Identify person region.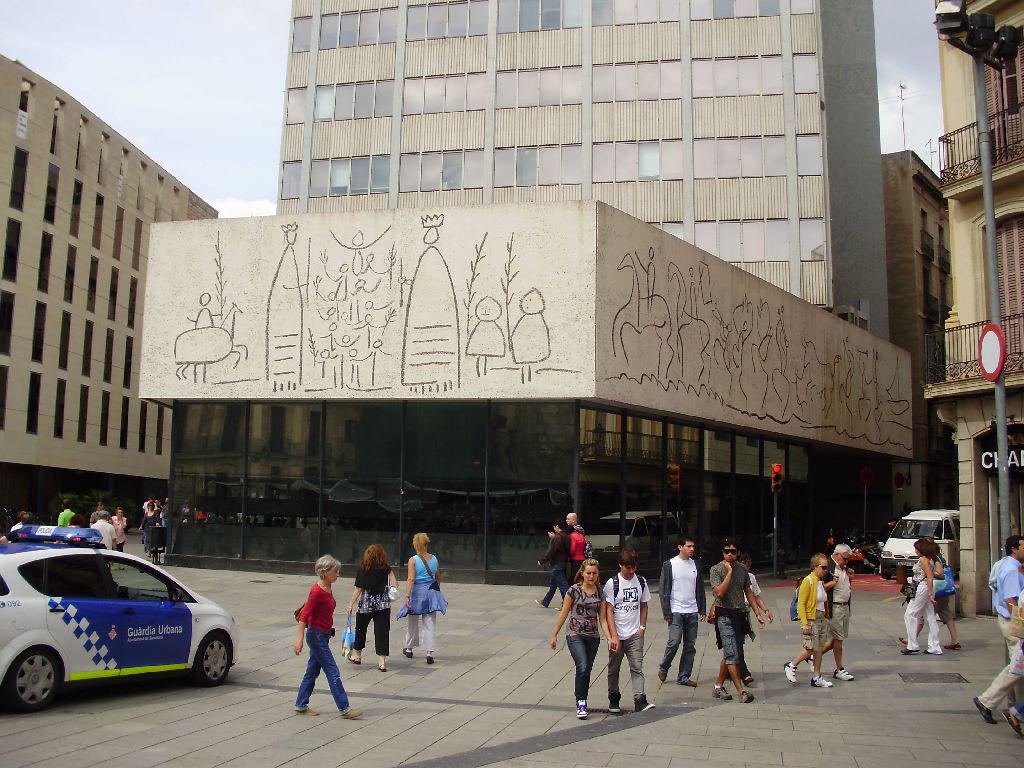
Region: bbox=[897, 542, 964, 656].
